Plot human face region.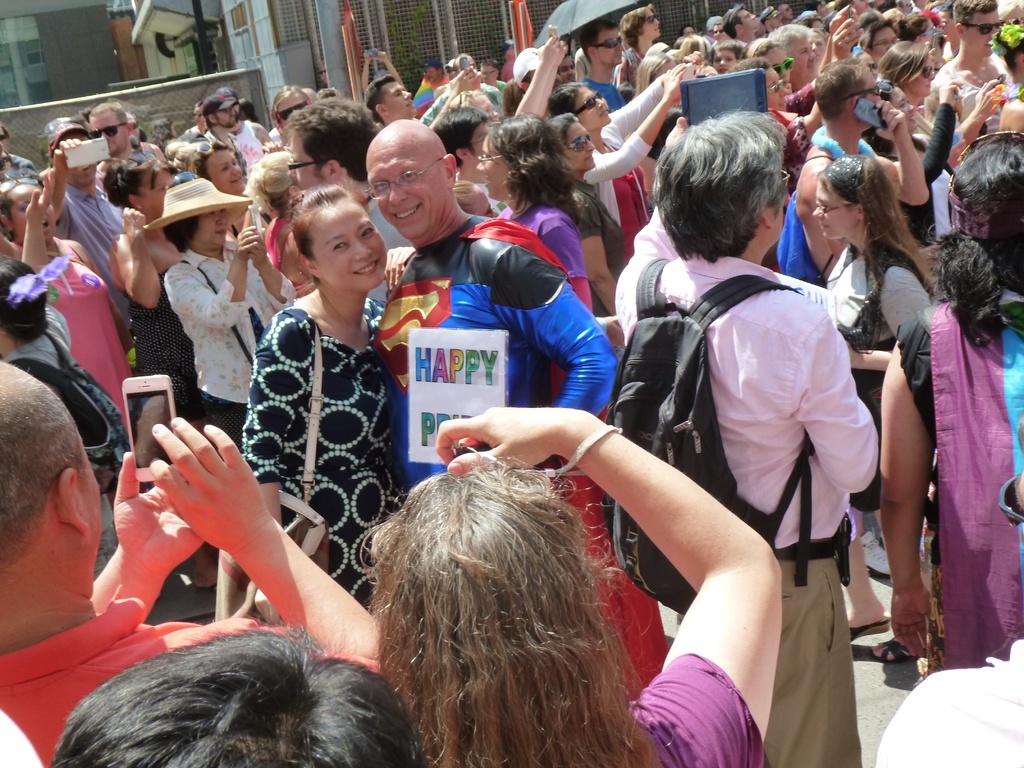
Plotted at 193 108 202 124.
